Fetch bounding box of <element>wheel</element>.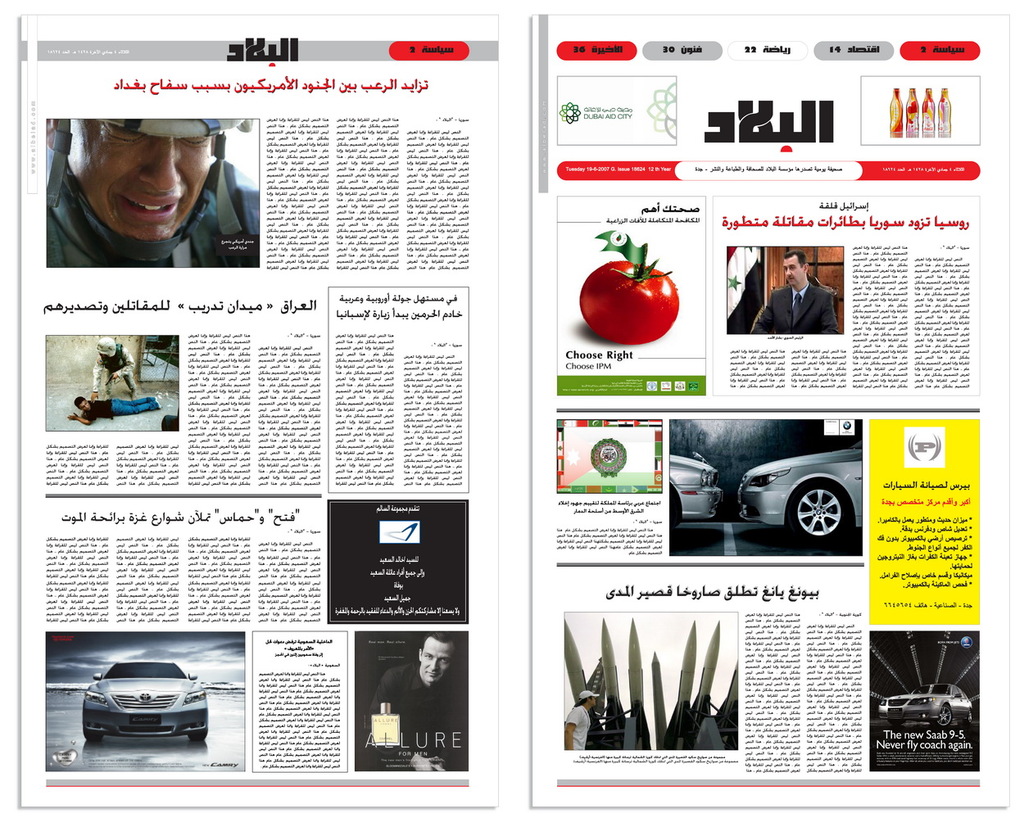
Bbox: l=966, t=703, r=976, b=727.
